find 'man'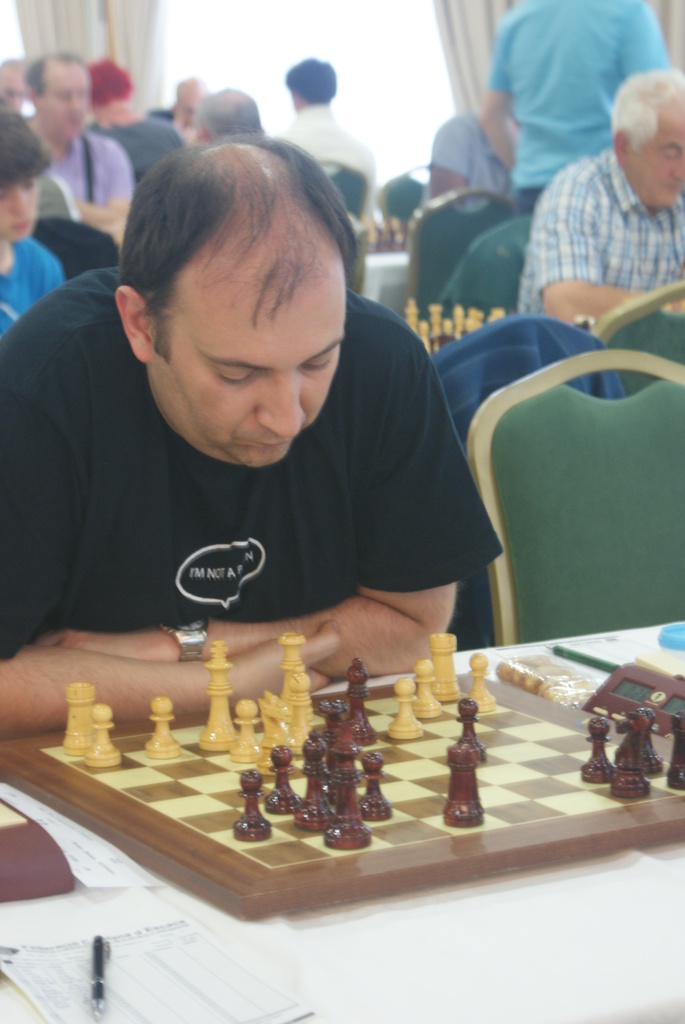
locate(157, 60, 209, 137)
